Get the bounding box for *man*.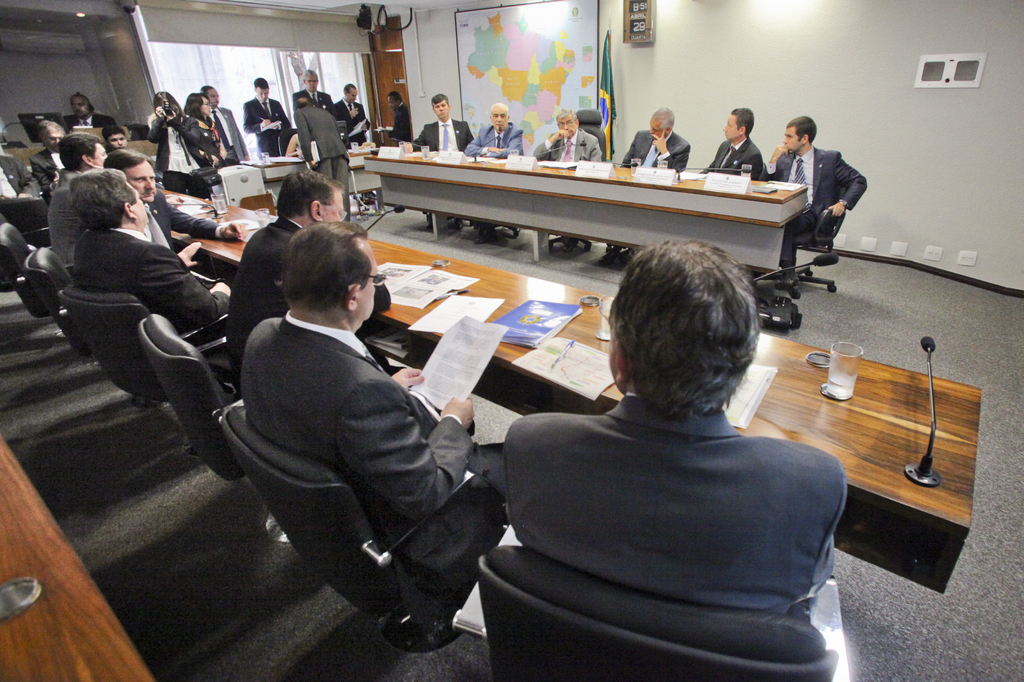
609 102 696 171.
